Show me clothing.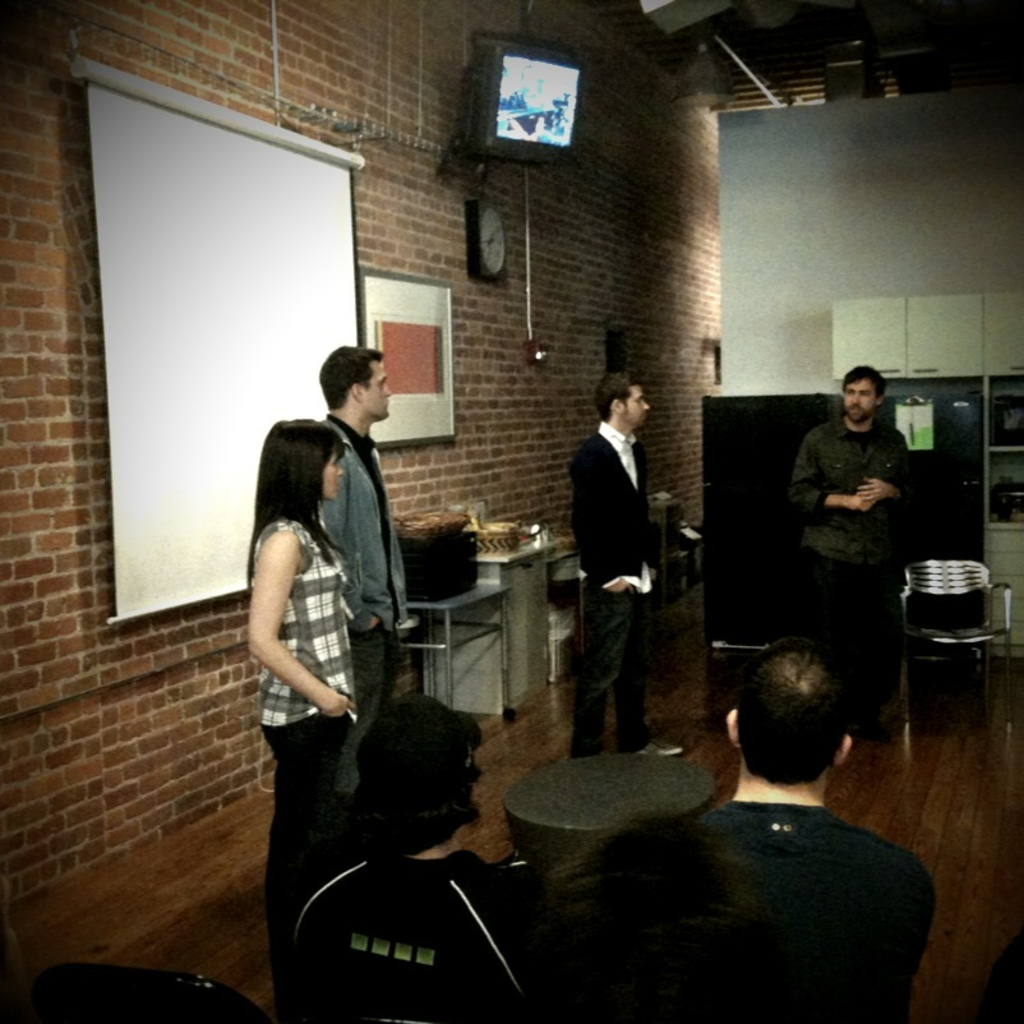
clothing is here: (649, 804, 918, 1014).
